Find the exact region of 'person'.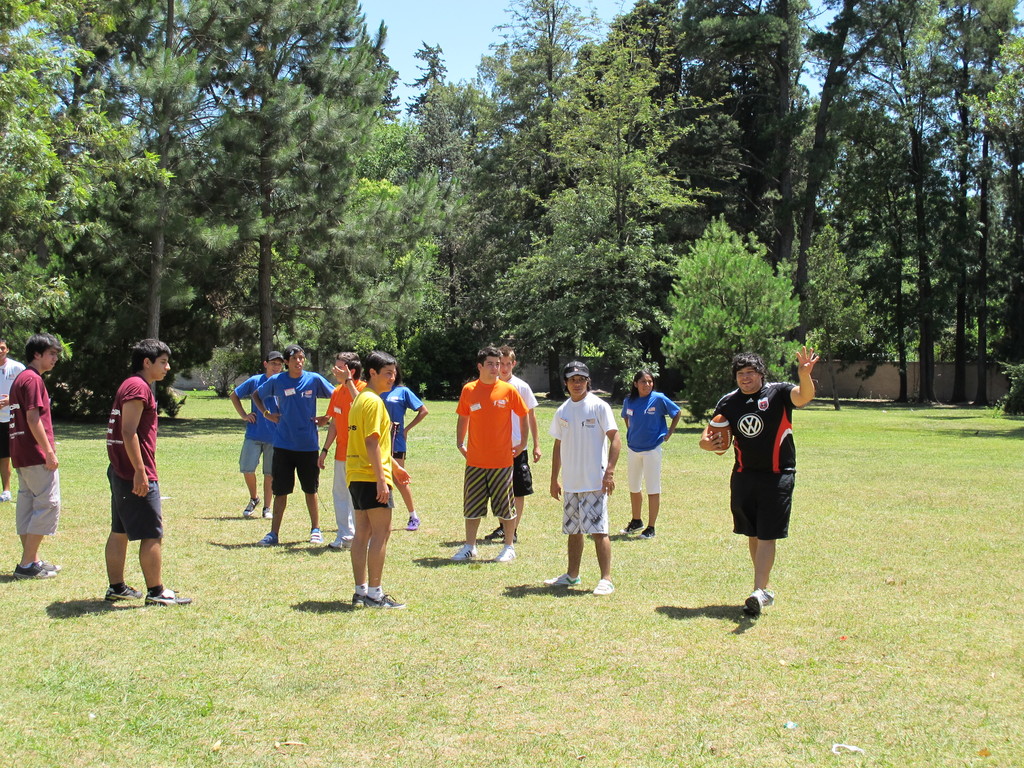
Exact region: (689,345,824,618).
